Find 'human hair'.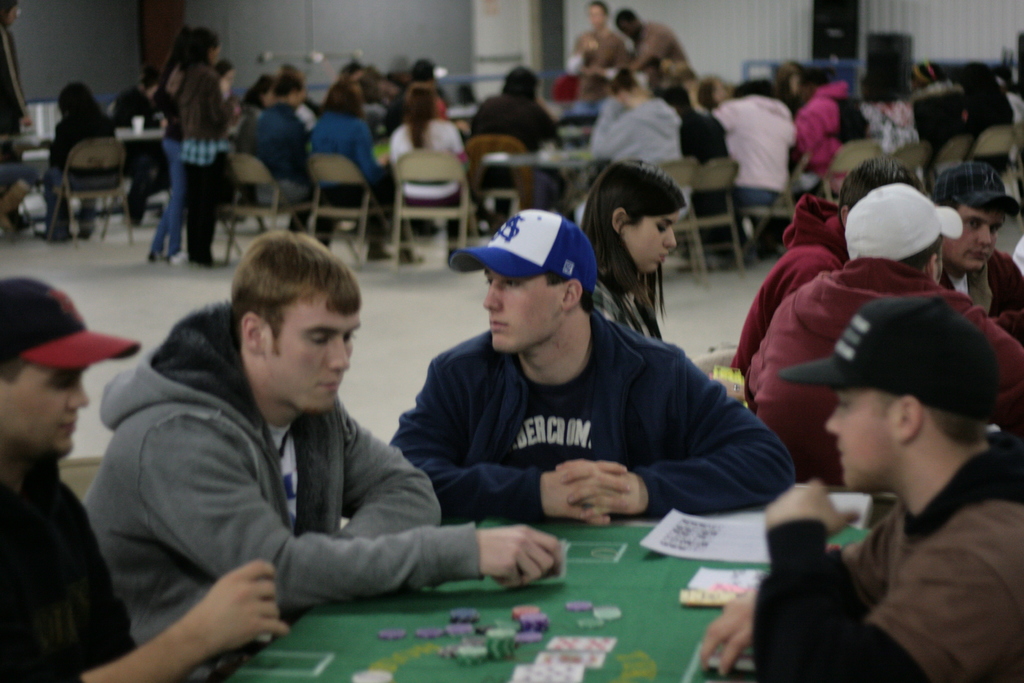
{"x1": 316, "y1": 78, "x2": 364, "y2": 115}.
